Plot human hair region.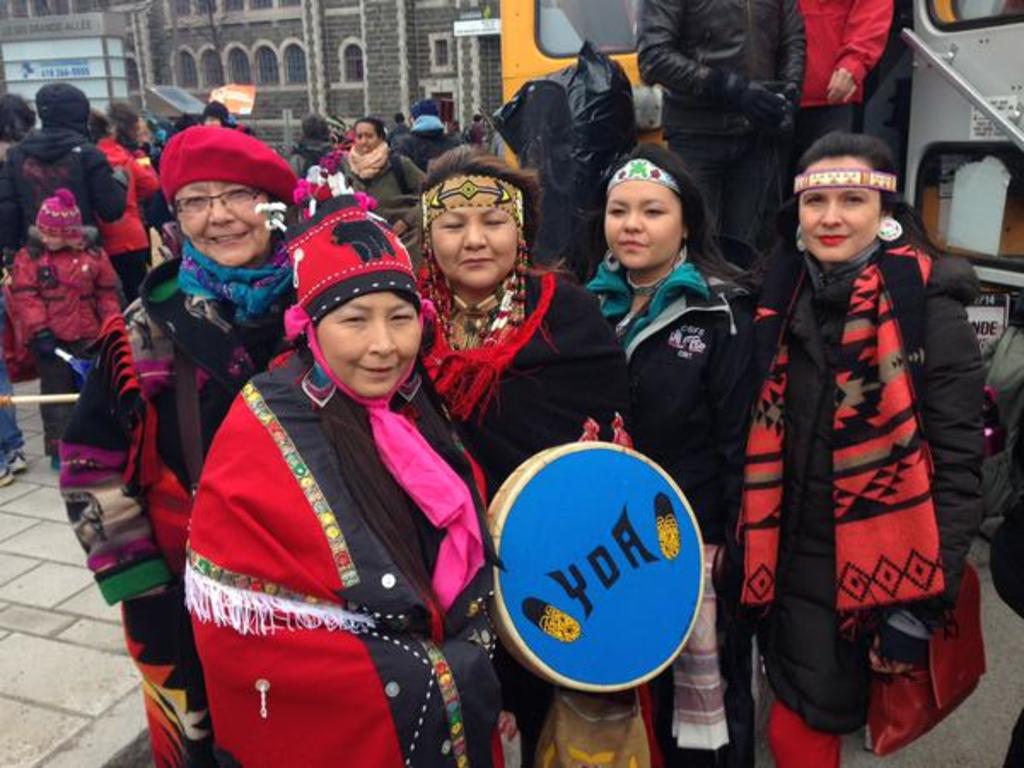
Plotted at bbox(393, 111, 408, 126).
